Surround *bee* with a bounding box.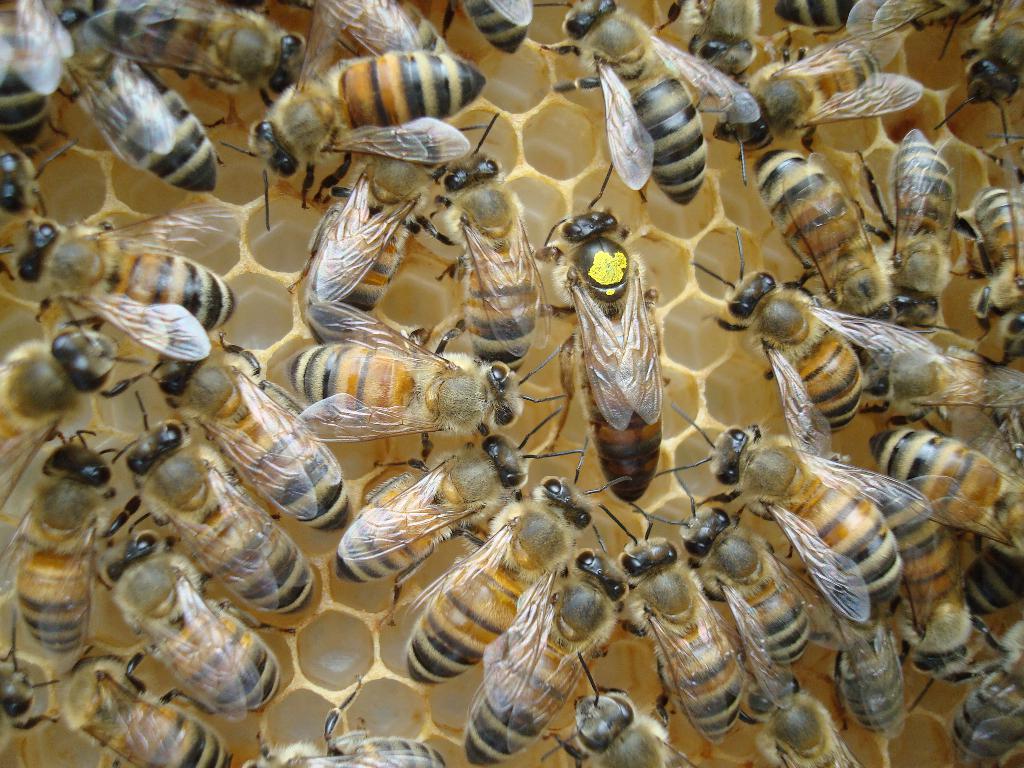
box(625, 462, 833, 666).
